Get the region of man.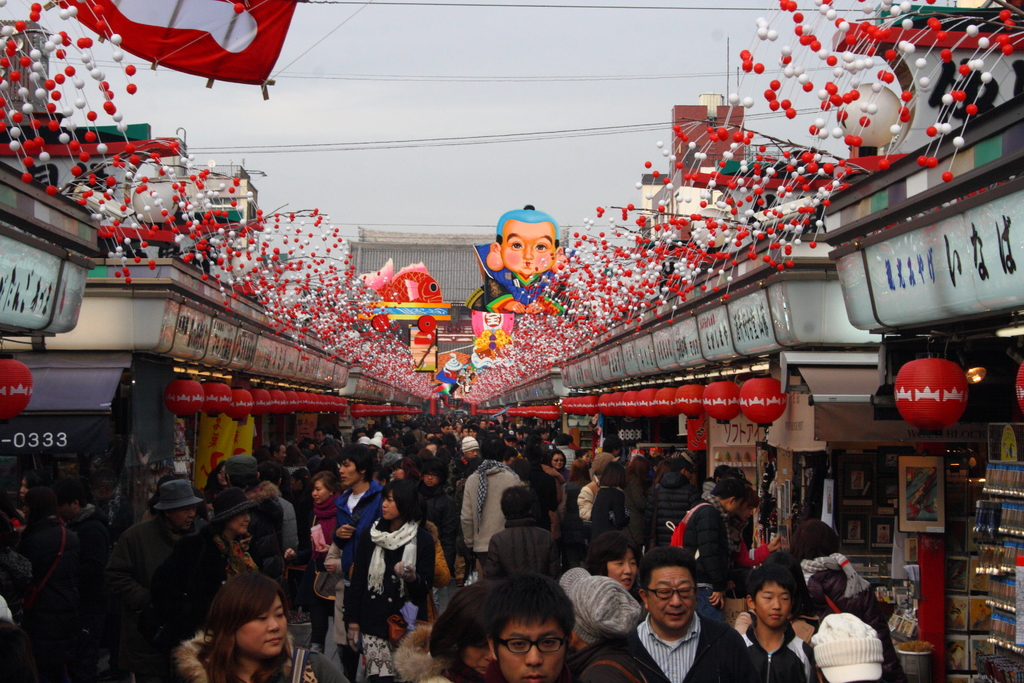
bbox=[445, 436, 480, 495].
